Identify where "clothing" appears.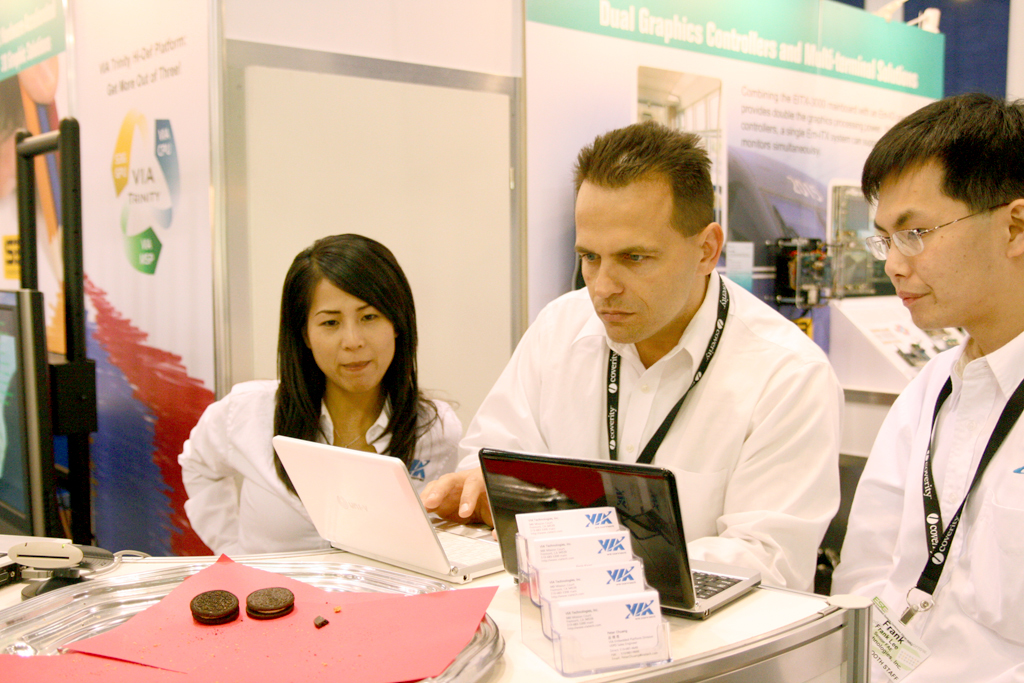
Appears at 174 376 453 554.
